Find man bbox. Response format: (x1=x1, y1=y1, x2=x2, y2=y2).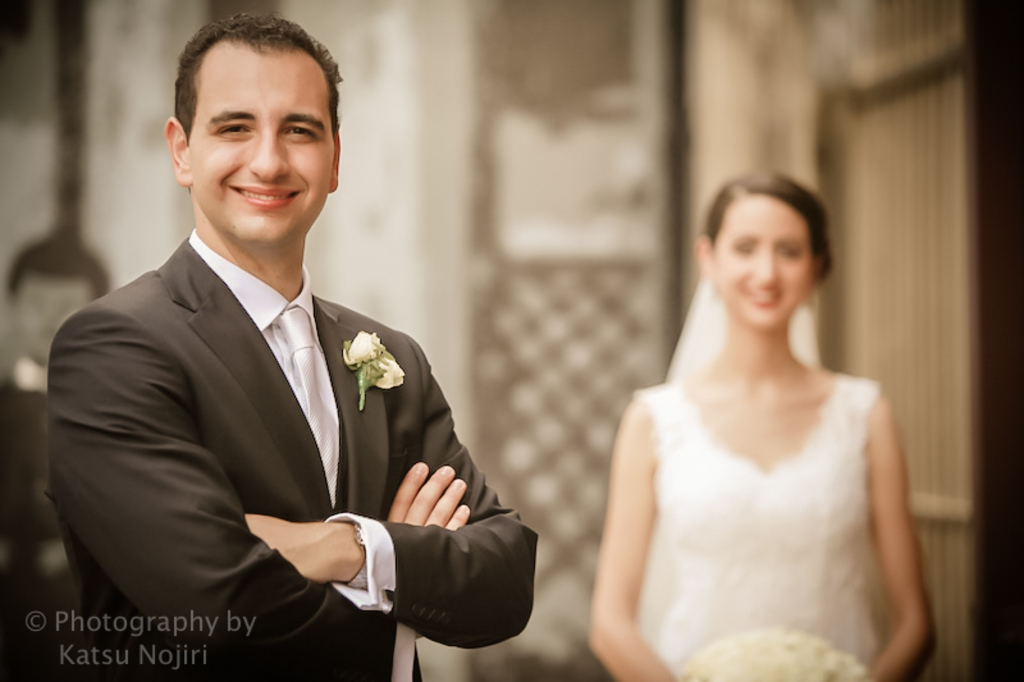
(x1=46, y1=5, x2=539, y2=681).
